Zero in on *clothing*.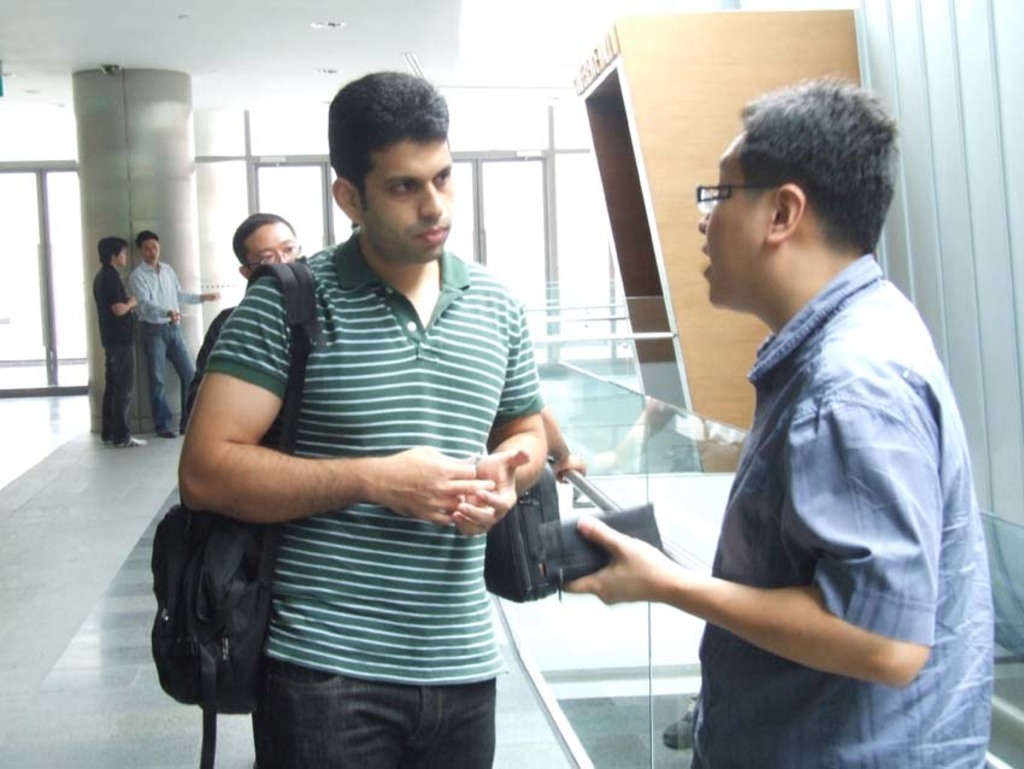
Zeroed in: [left=94, top=263, right=136, bottom=441].
